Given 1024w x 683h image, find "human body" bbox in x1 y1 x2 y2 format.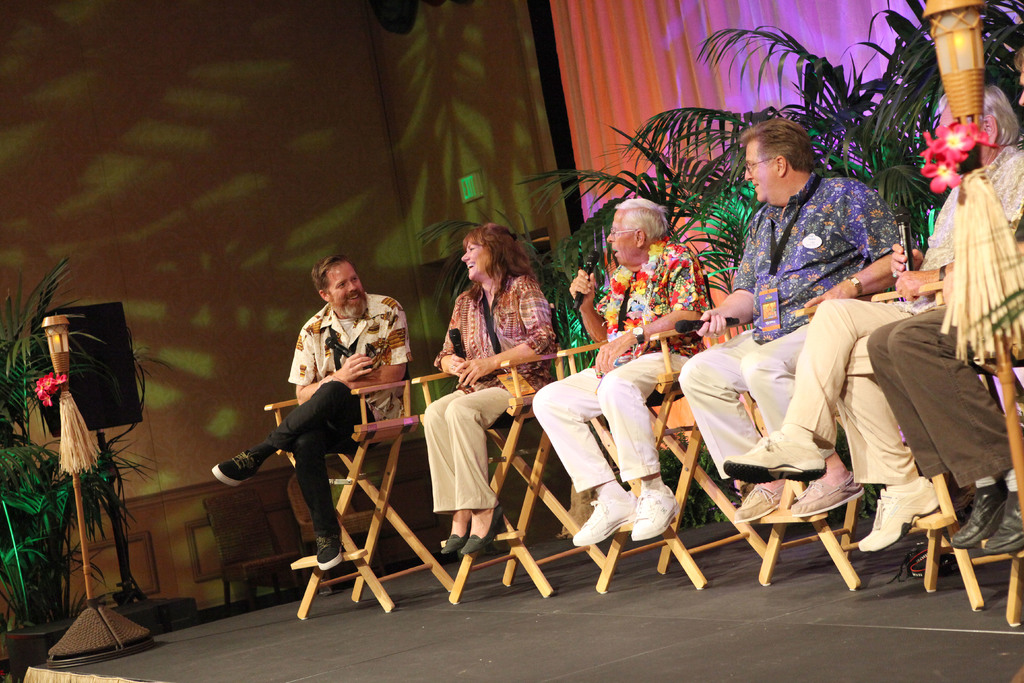
682 114 900 527.
